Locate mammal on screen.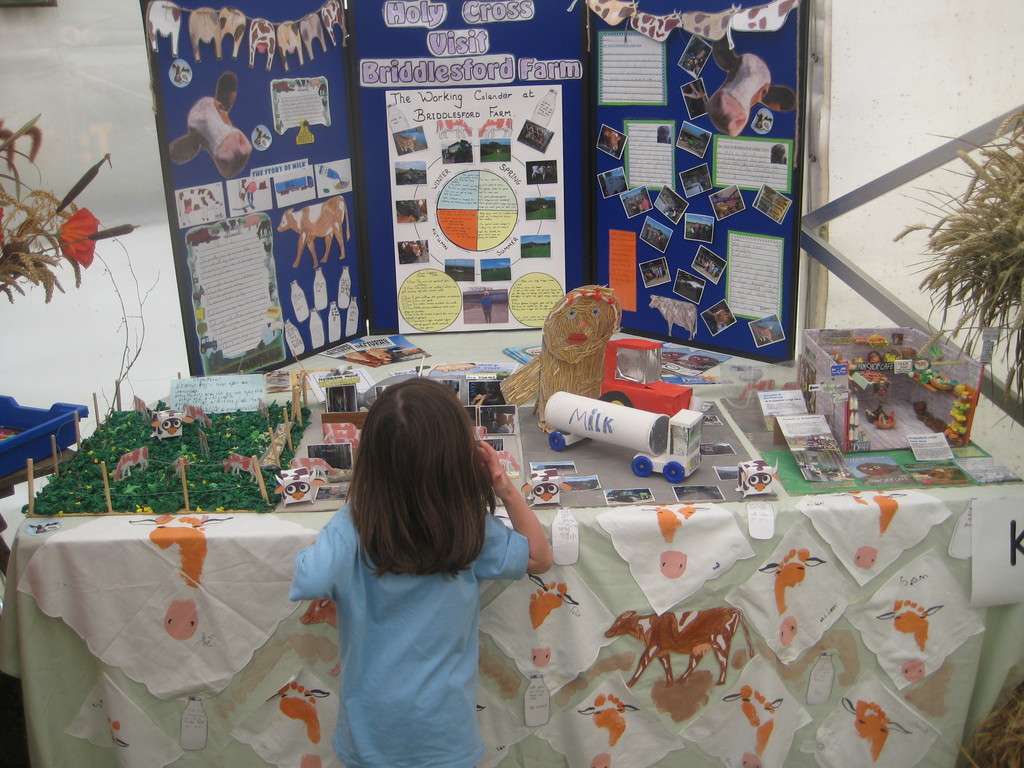
On screen at 258, 383, 556, 740.
